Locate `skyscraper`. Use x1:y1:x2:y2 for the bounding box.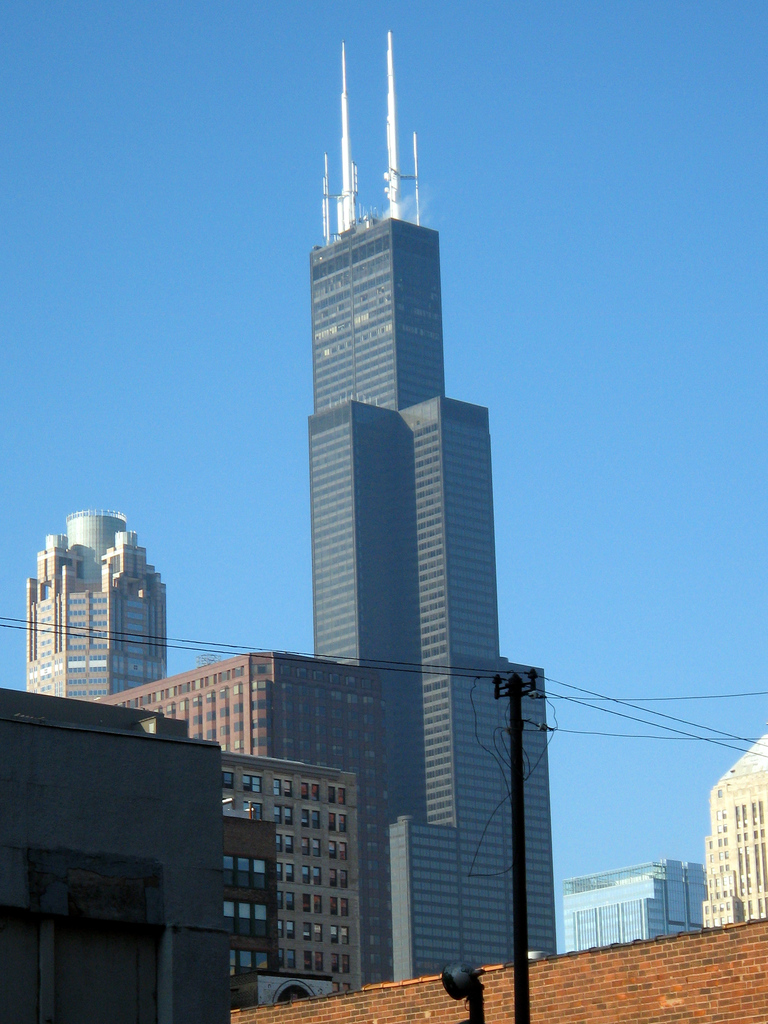
23:500:184:712.
